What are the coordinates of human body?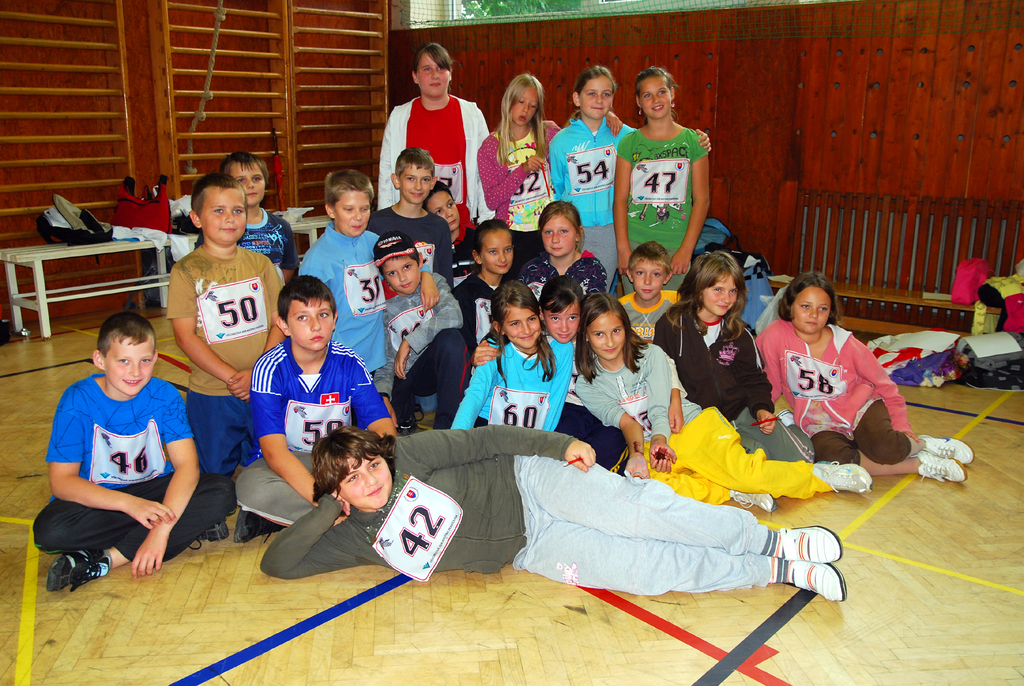
(x1=37, y1=322, x2=192, y2=605).
